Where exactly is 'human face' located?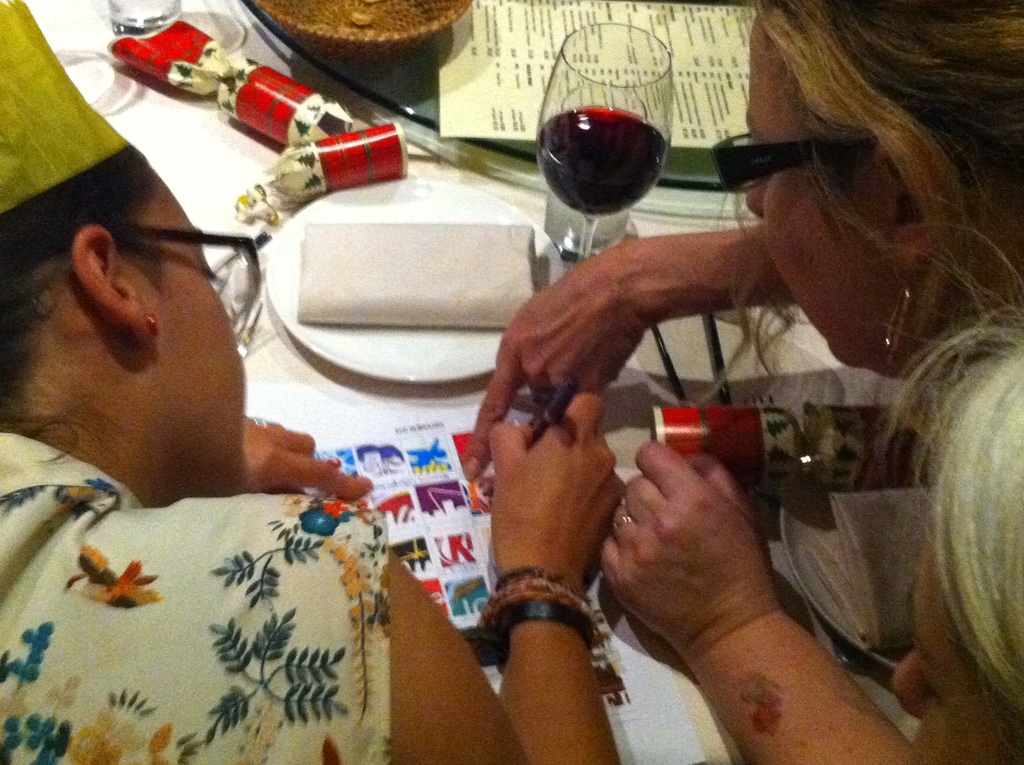
Its bounding box is [742, 28, 895, 364].
